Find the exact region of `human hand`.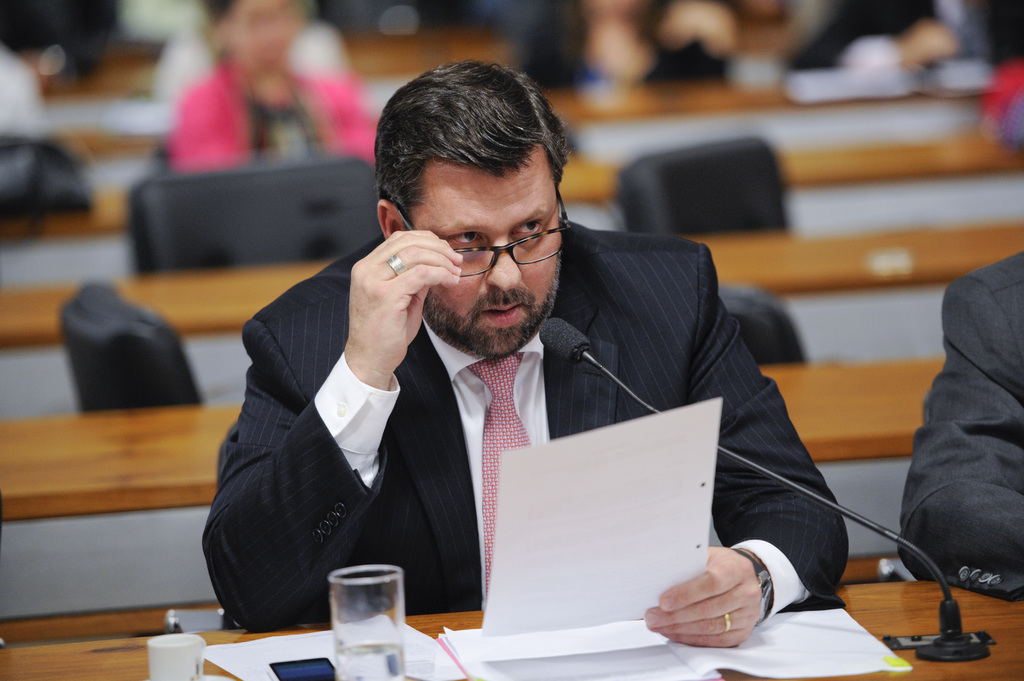
Exact region: (659, 565, 791, 650).
